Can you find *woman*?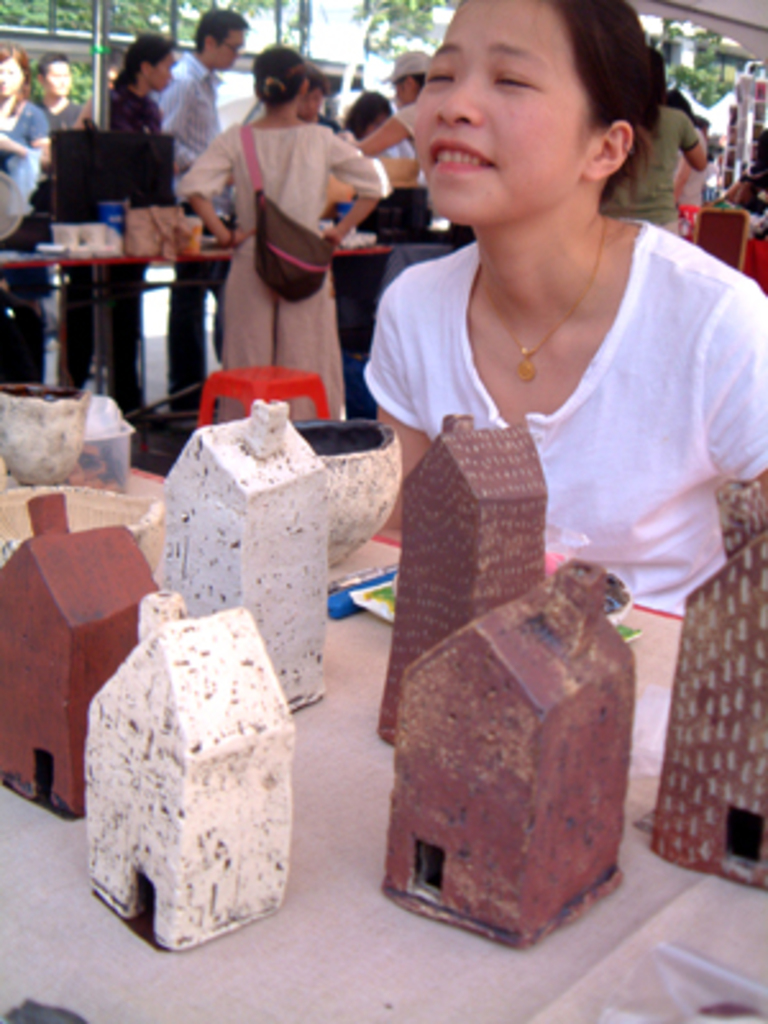
Yes, bounding box: 328/8/737/914.
